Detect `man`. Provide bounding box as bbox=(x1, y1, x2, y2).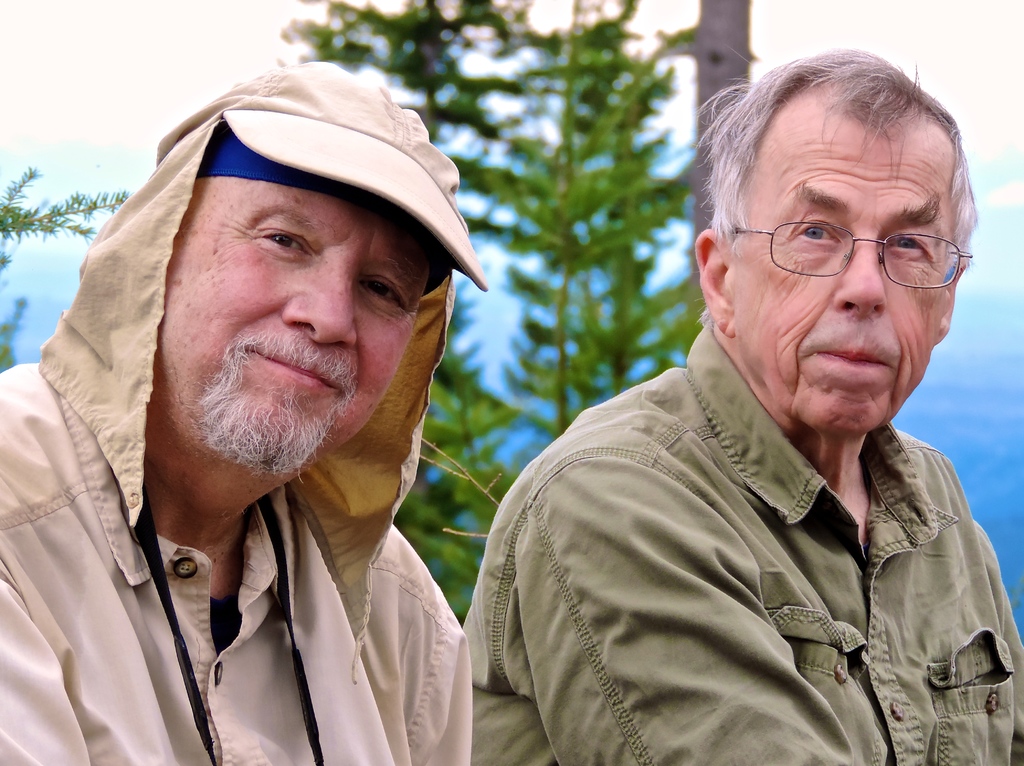
bbox=(0, 61, 489, 765).
